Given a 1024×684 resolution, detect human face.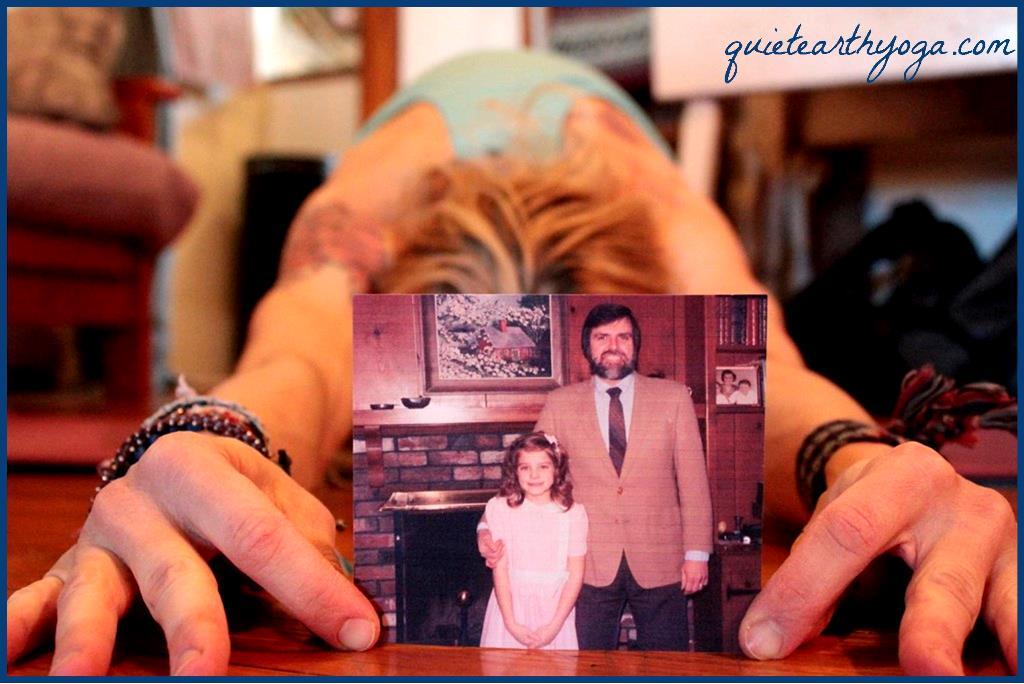
[736,381,750,397].
